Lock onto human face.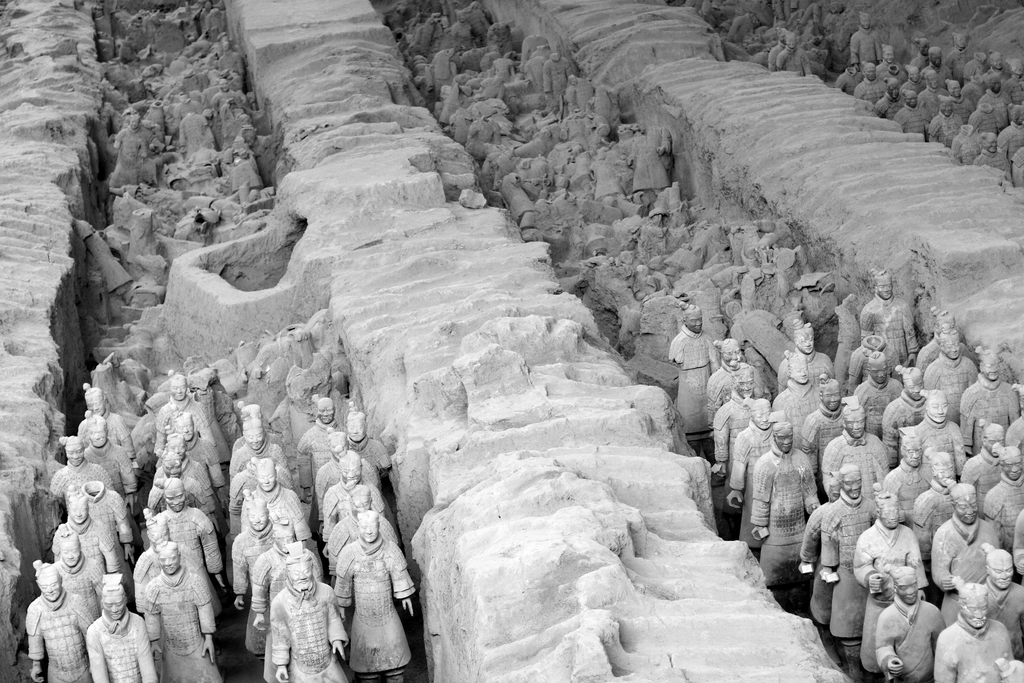
Locked: locate(843, 469, 861, 502).
